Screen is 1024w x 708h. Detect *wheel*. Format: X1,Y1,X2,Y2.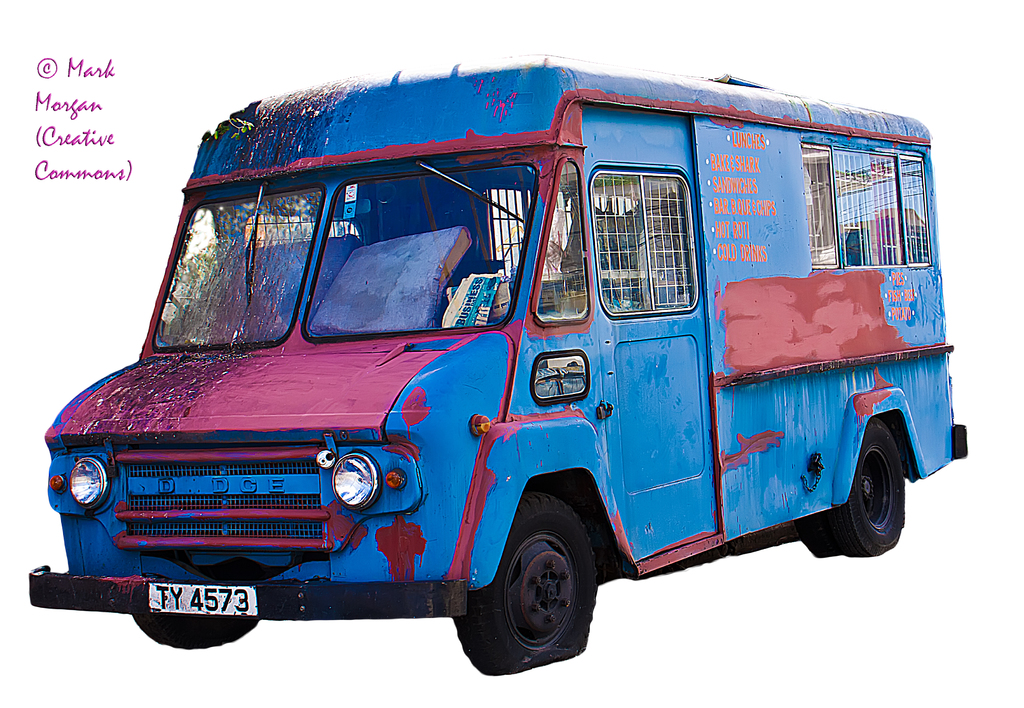
451,493,601,679.
